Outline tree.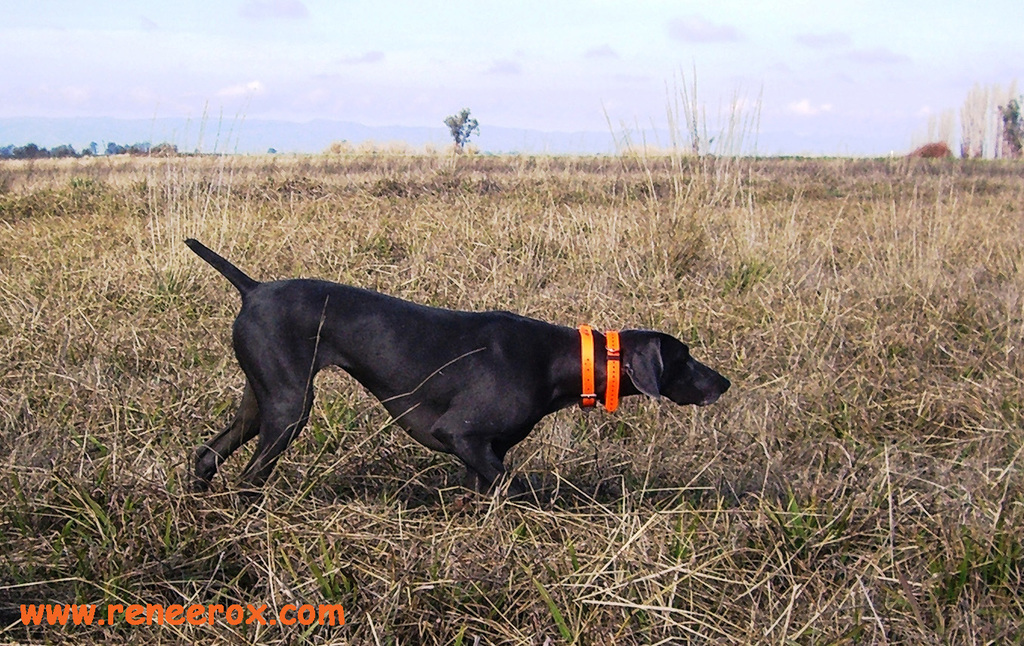
Outline: 447, 99, 475, 161.
